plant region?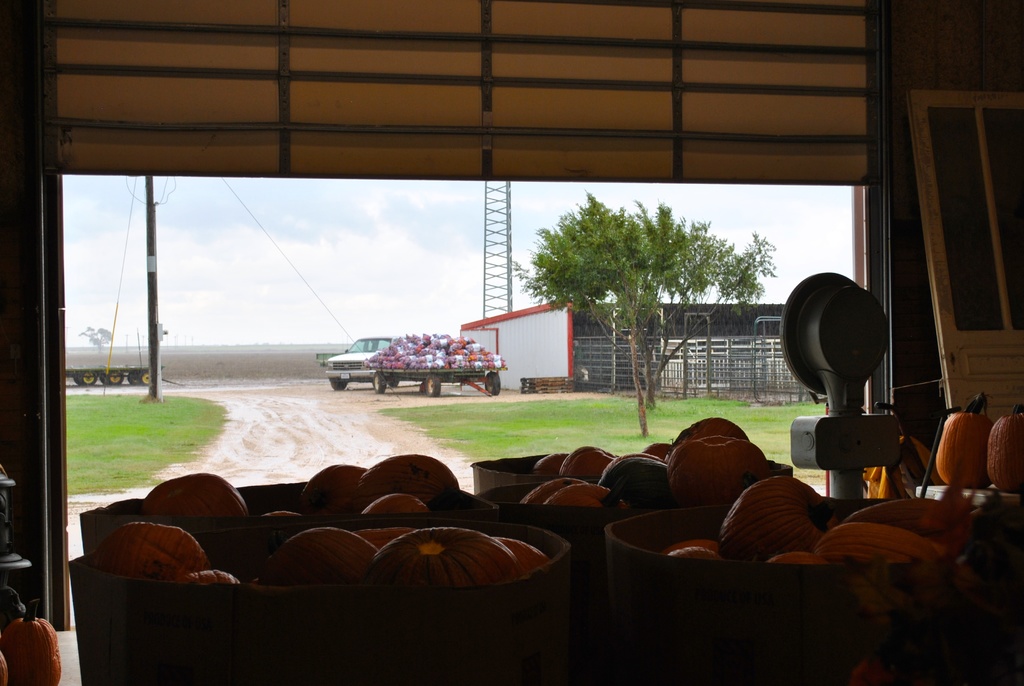
<region>376, 395, 822, 478</region>
